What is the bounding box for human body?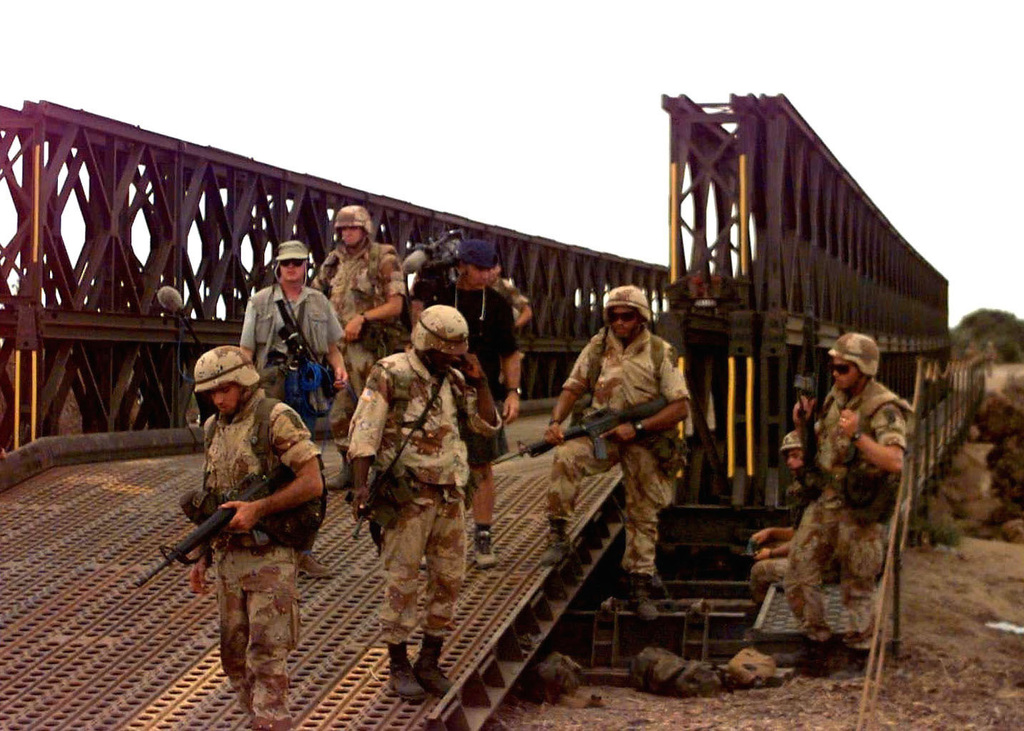
bbox=(310, 237, 405, 493).
